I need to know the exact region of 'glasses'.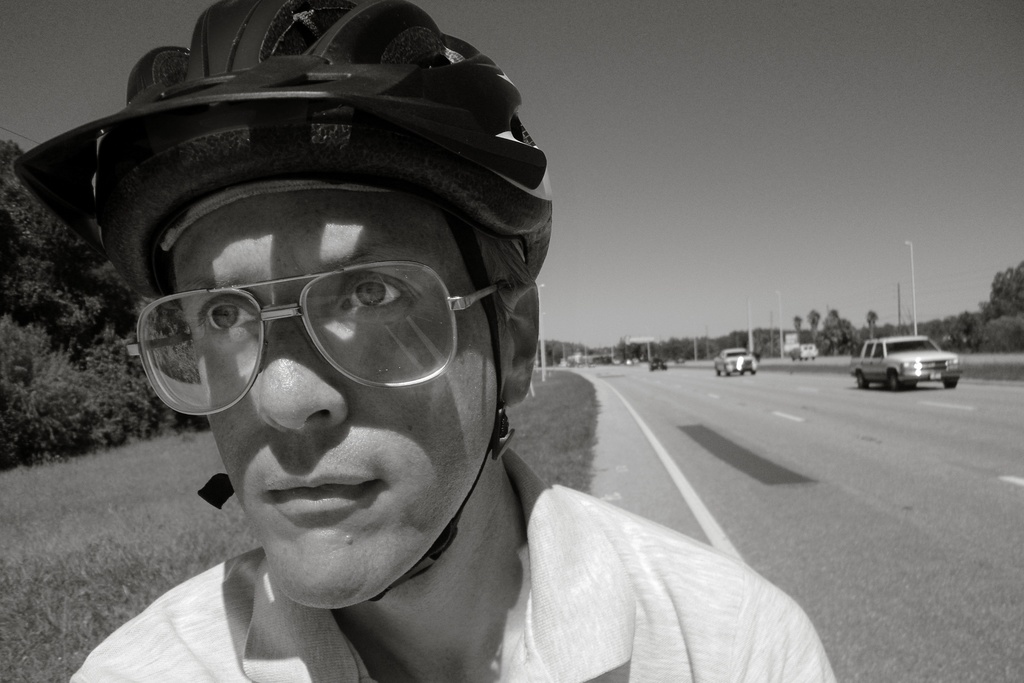
Region: locate(134, 250, 513, 411).
